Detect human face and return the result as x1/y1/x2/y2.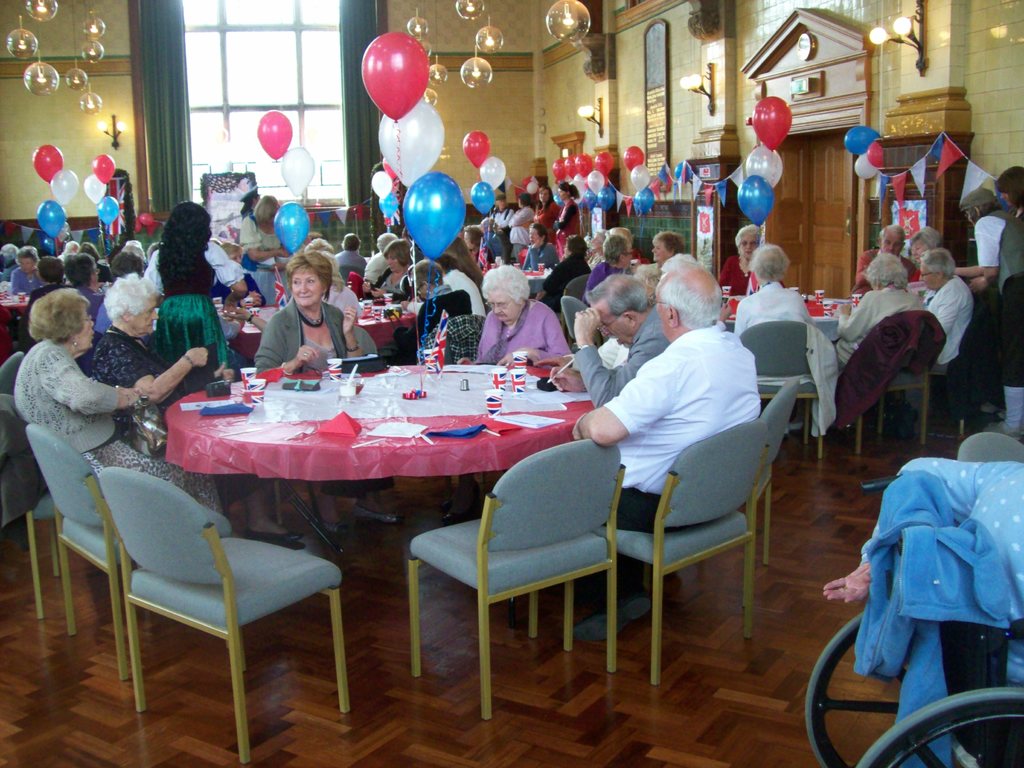
651/239/669/263.
